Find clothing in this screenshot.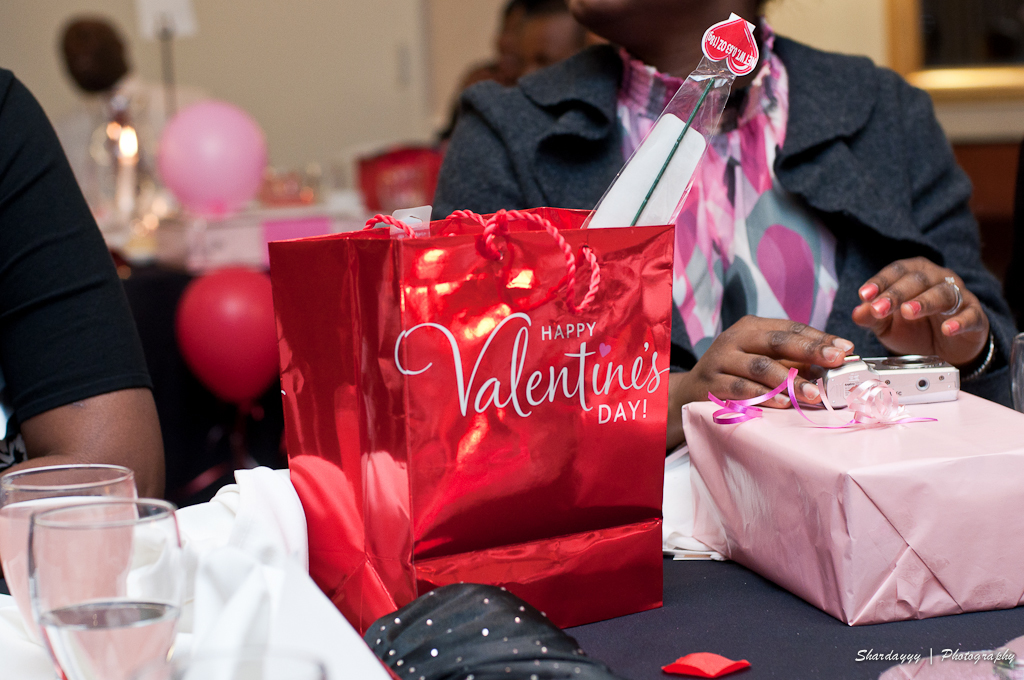
The bounding box for clothing is <box>0,68,154,595</box>.
